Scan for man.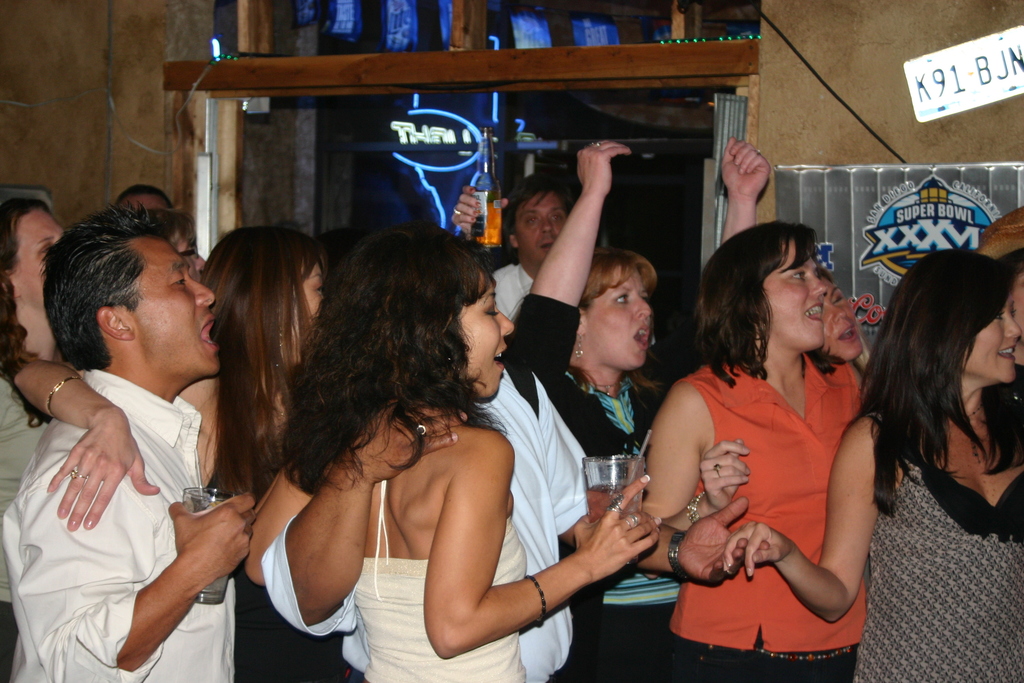
Scan result: x1=11, y1=188, x2=263, y2=677.
